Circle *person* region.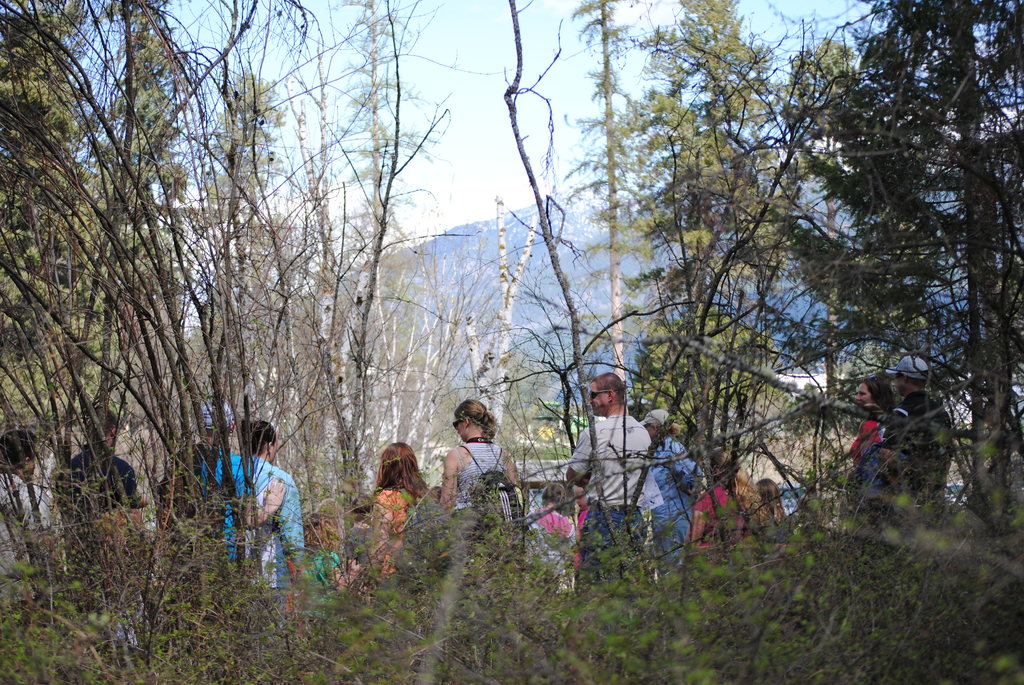
Region: <box>440,391,504,522</box>.
